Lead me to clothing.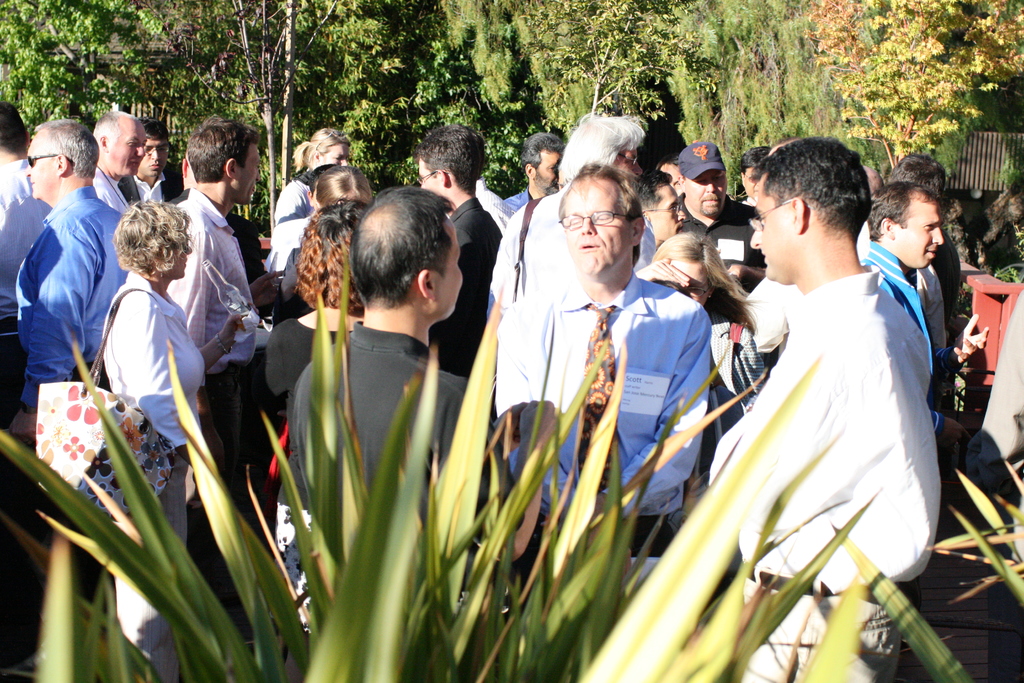
Lead to x1=276, y1=320, x2=525, y2=648.
